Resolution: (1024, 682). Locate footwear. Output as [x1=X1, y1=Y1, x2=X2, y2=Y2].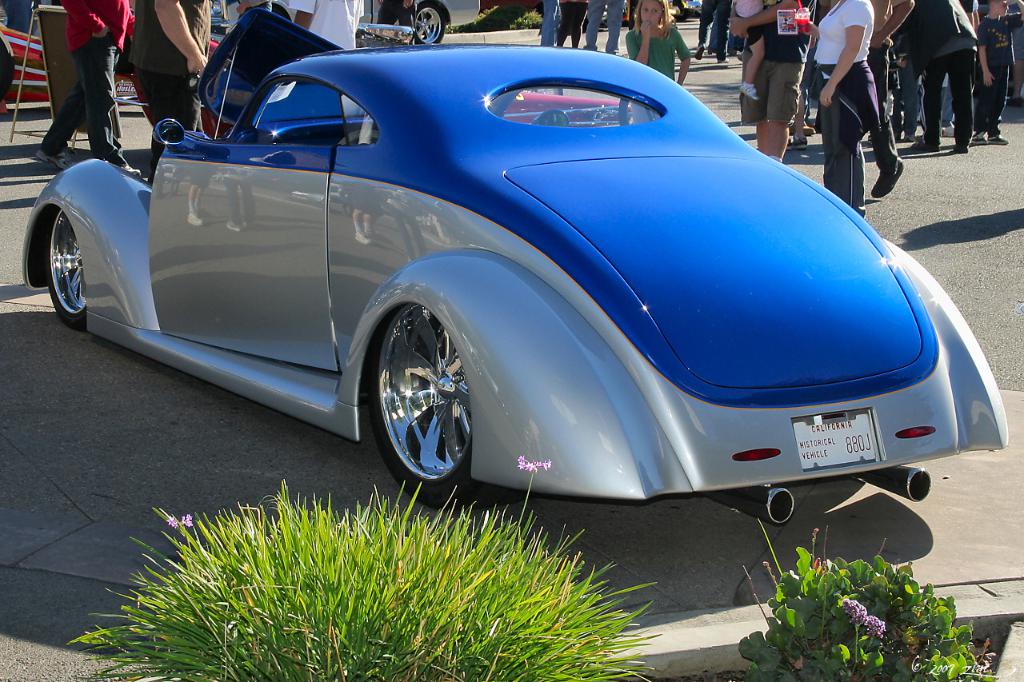
[x1=790, y1=135, x2=810, y2=150].
